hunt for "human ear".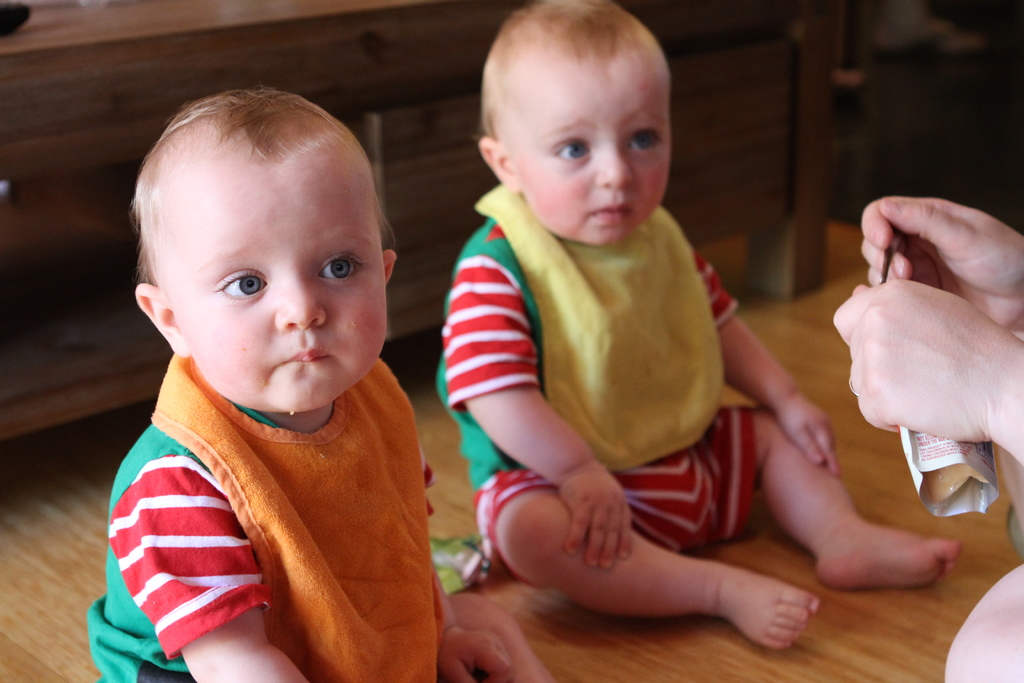
Hunted down at crop(478, 136, 520, 194).
